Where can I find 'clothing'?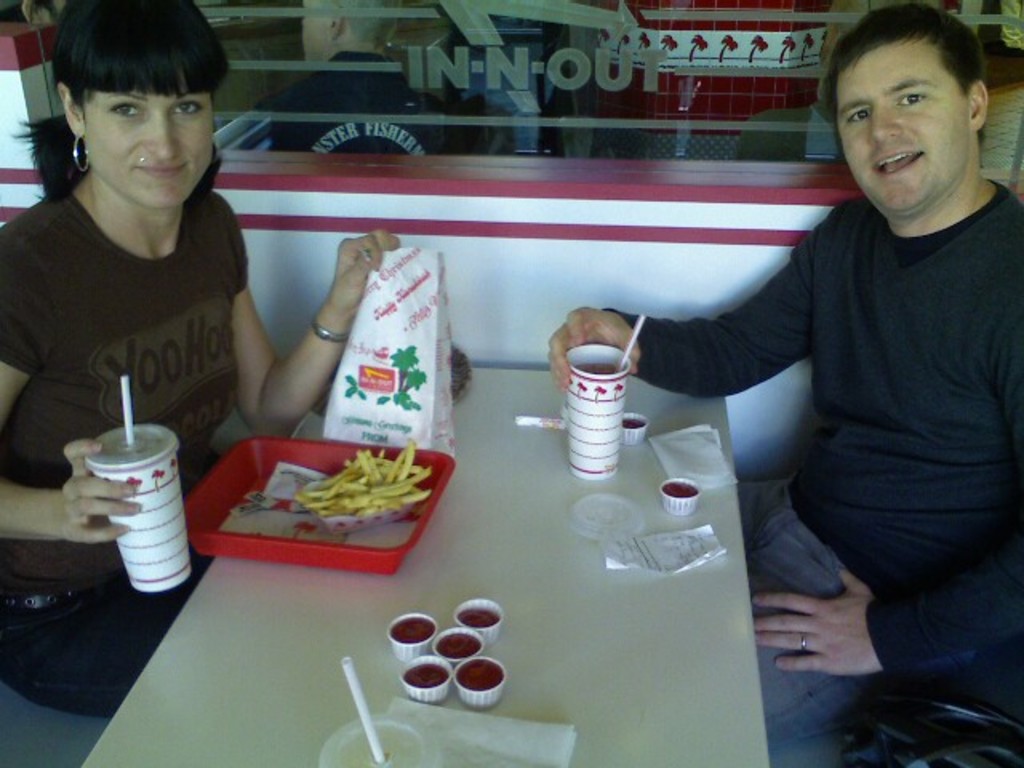
You can find it at {"left": 587, "top": 163, "right": 1022, "bottom": 754}.
